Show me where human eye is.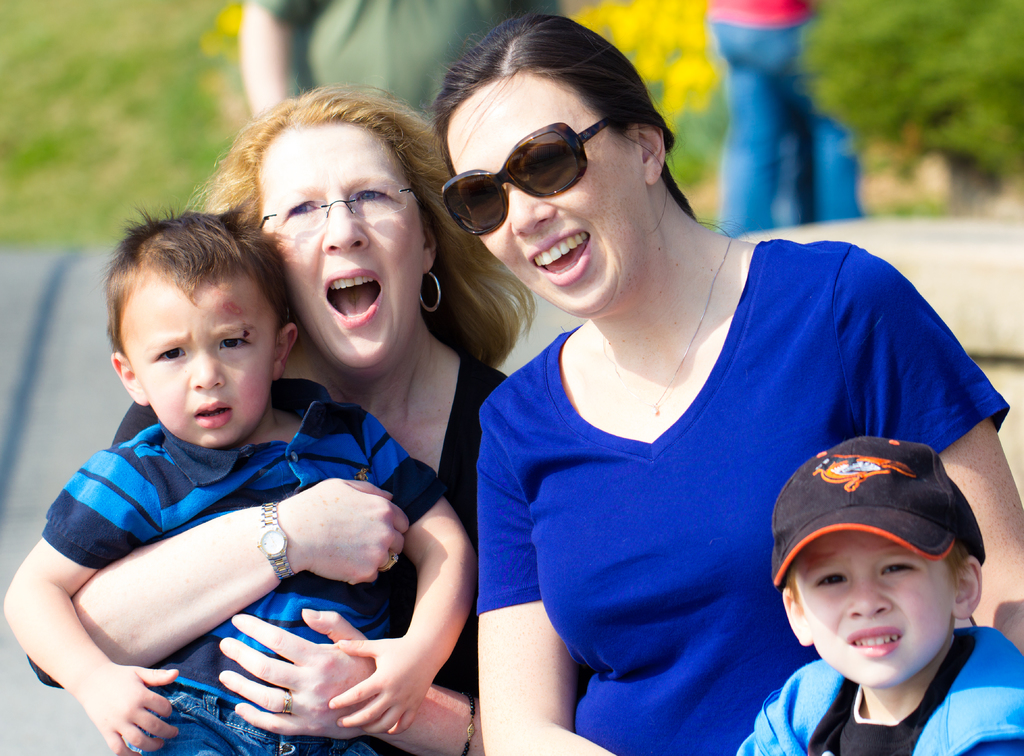
human eye is at BBox(220, 337, 252, 352).
